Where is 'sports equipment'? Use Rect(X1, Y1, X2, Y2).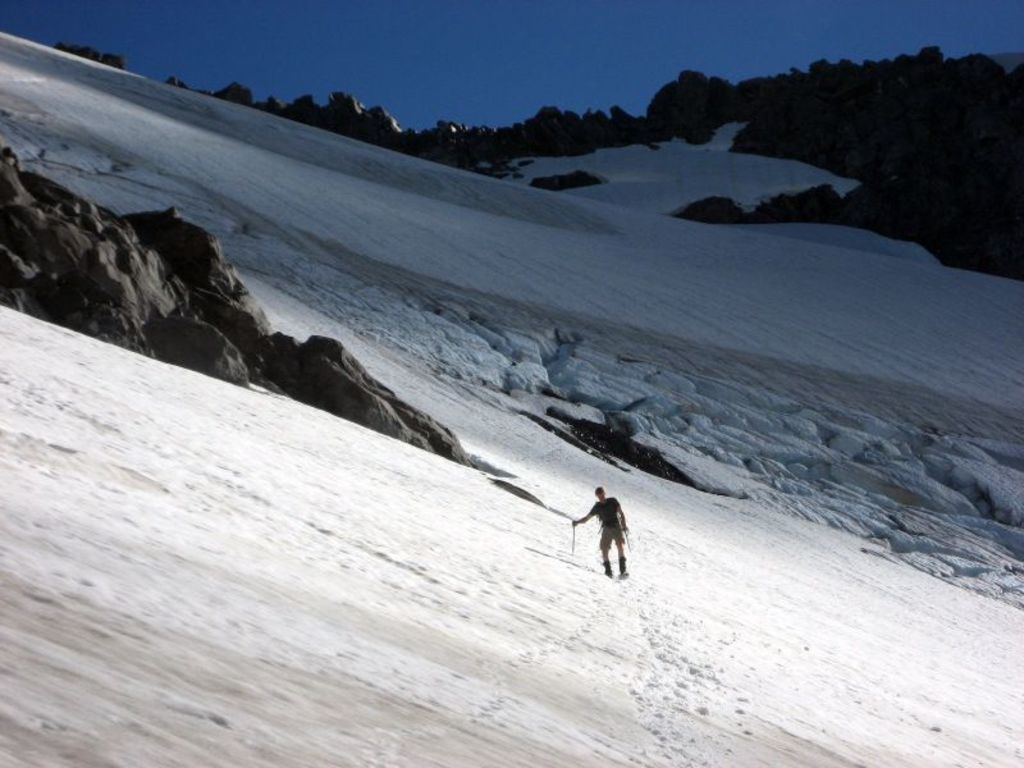
Rect(571, 520, 579, 557).
